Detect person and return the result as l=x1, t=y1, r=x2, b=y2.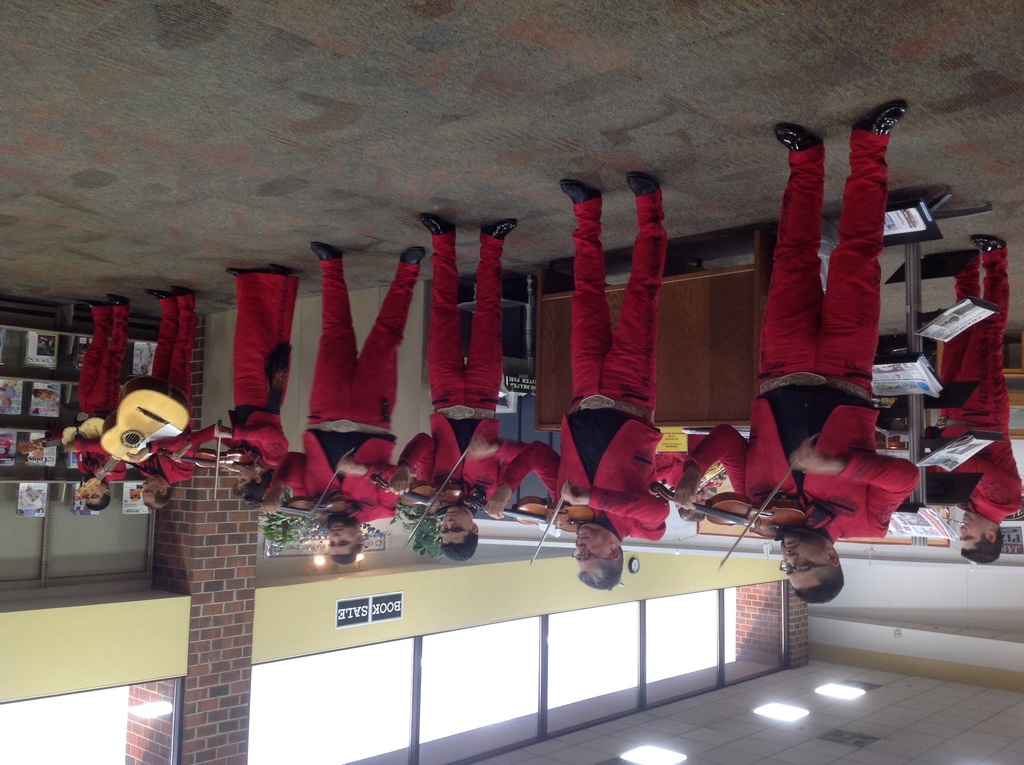
l=120, t=282, r=203, b=511.
